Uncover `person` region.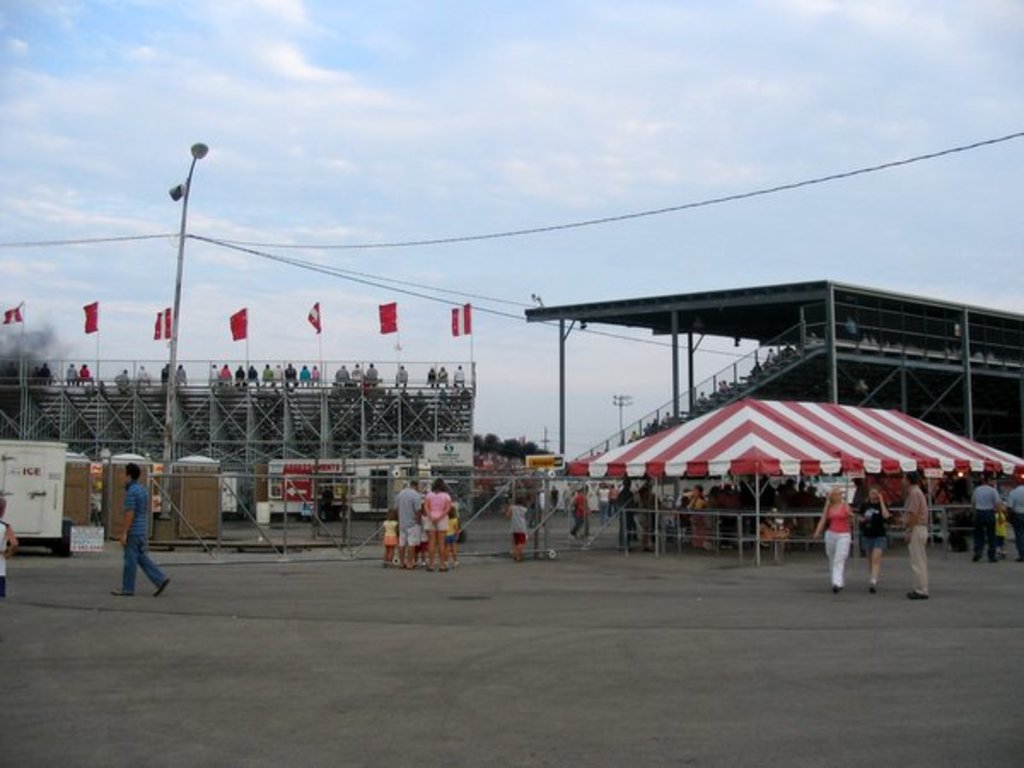
Uncovered: left=768, top=346, right=773, bottom=360.
